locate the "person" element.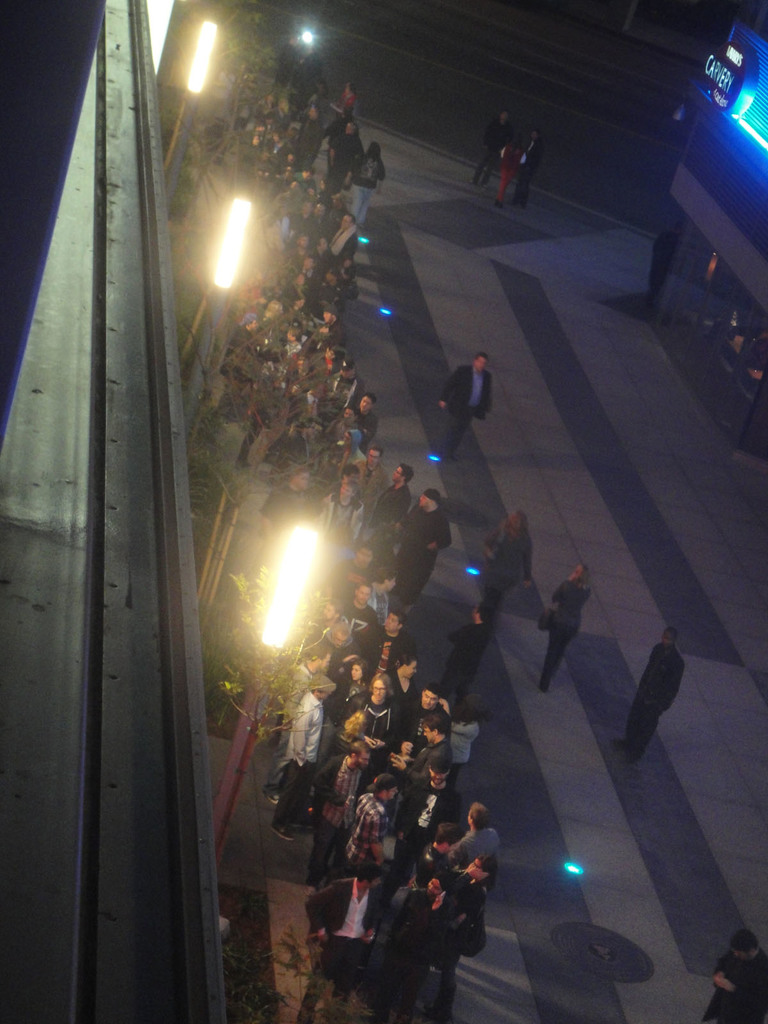
Element bbox: [left=353, top=138, right=391, bottom=228].
